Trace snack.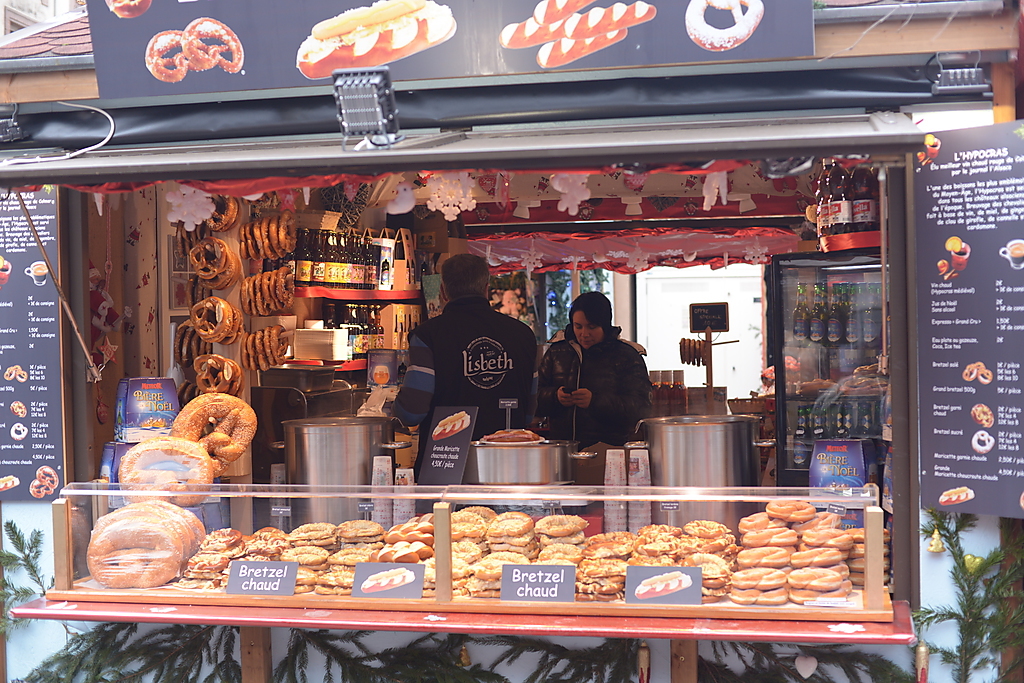
Traced to locate(684, 2, 760, 53).
